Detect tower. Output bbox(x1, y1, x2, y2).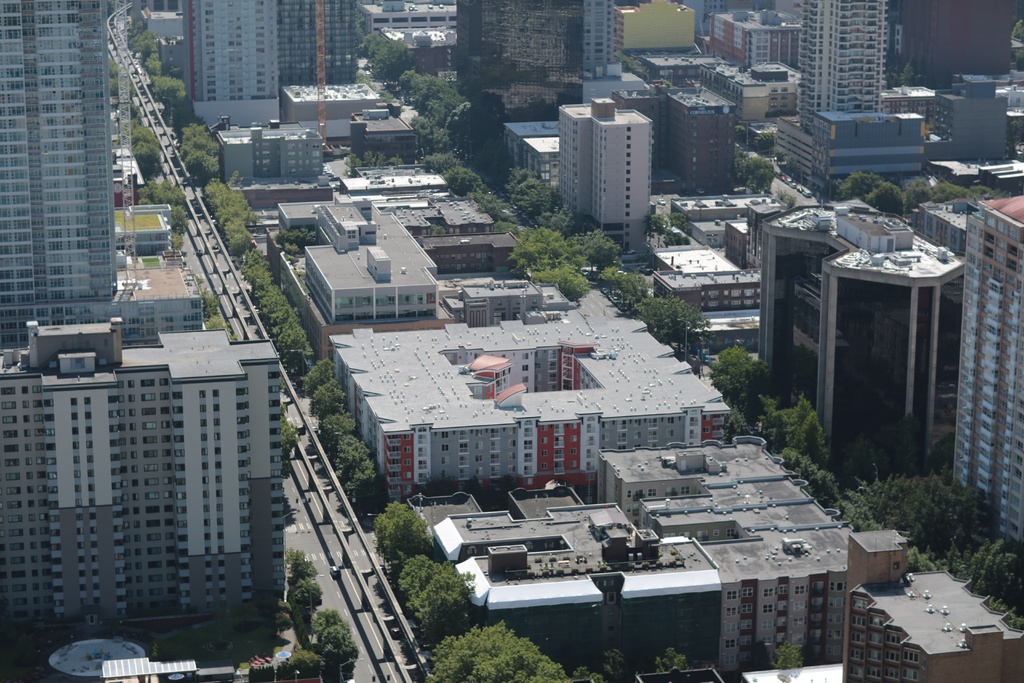
bbox(0, 320, 291, 636).
